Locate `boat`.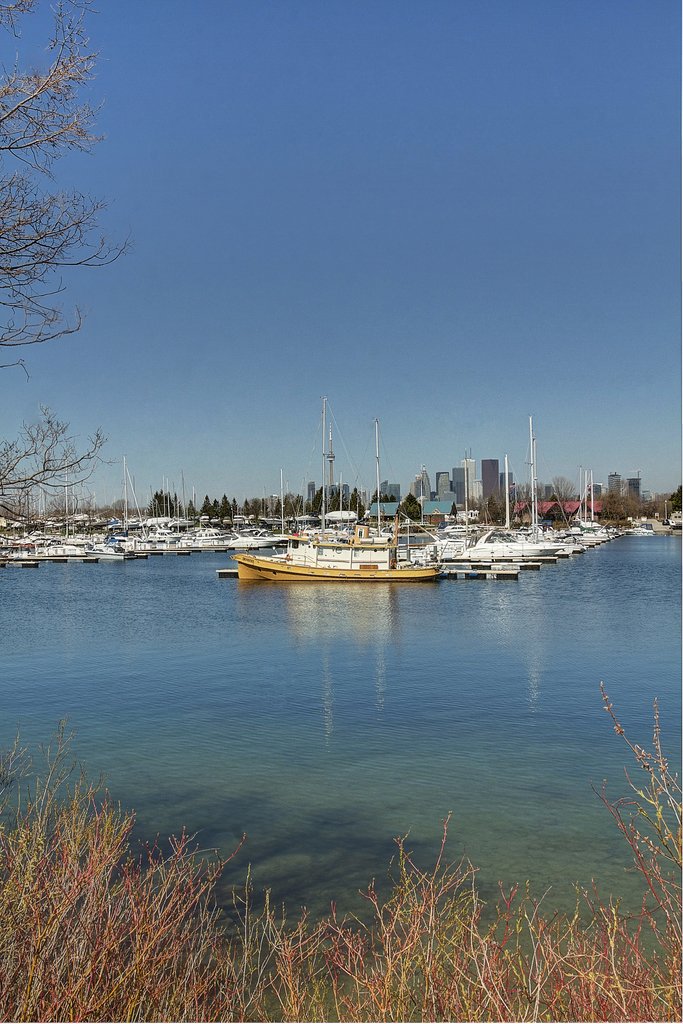
Bounding box: <box>152,518,179,539</box>.
